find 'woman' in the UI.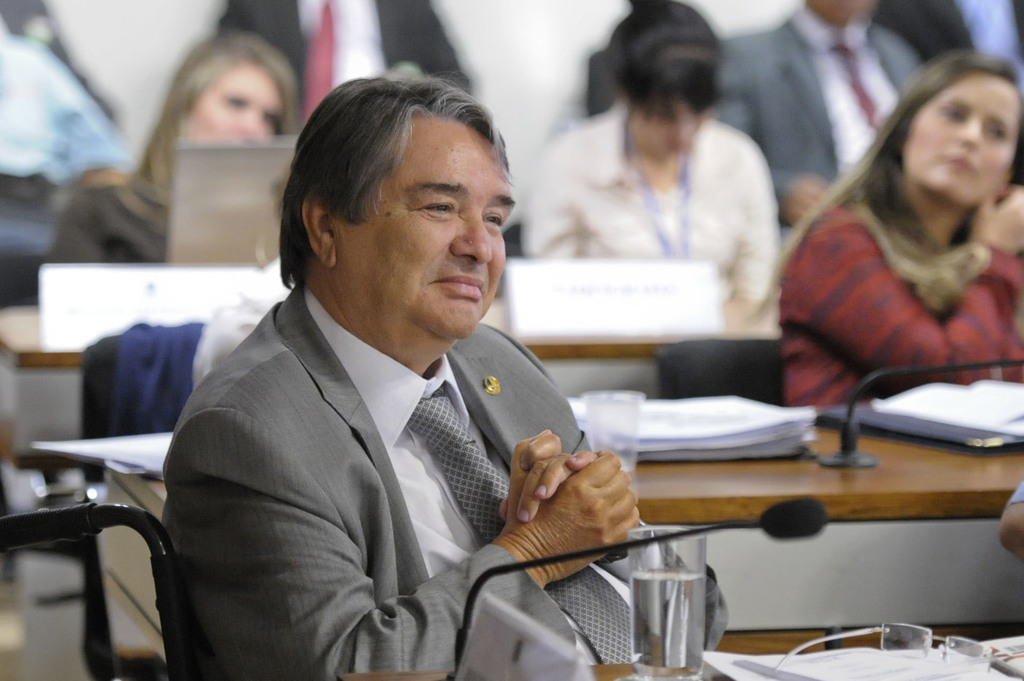
UI element at region(49, 25, 283, 268).
